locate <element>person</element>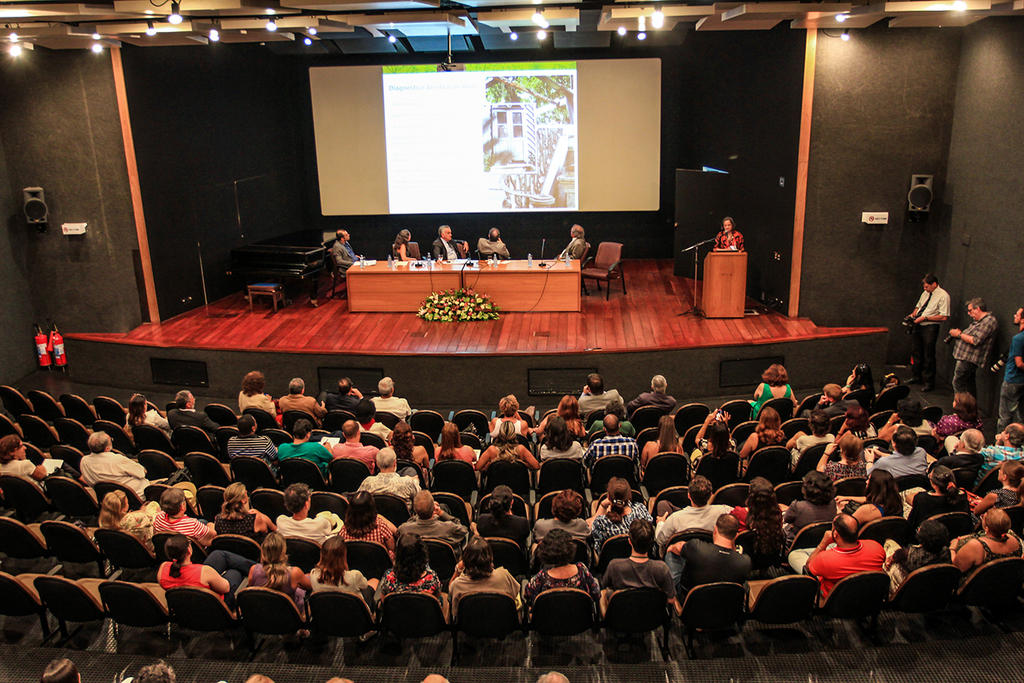
bbox(0, 426, 90, 485)
